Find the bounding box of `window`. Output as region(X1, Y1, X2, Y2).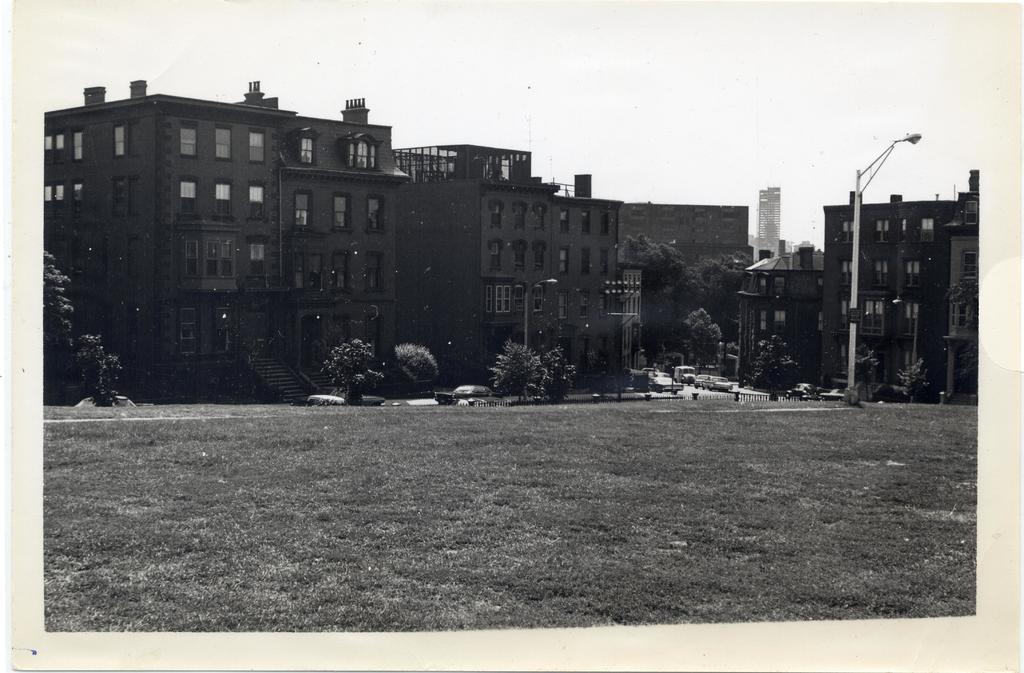
region(902, 299, 918, 334).
